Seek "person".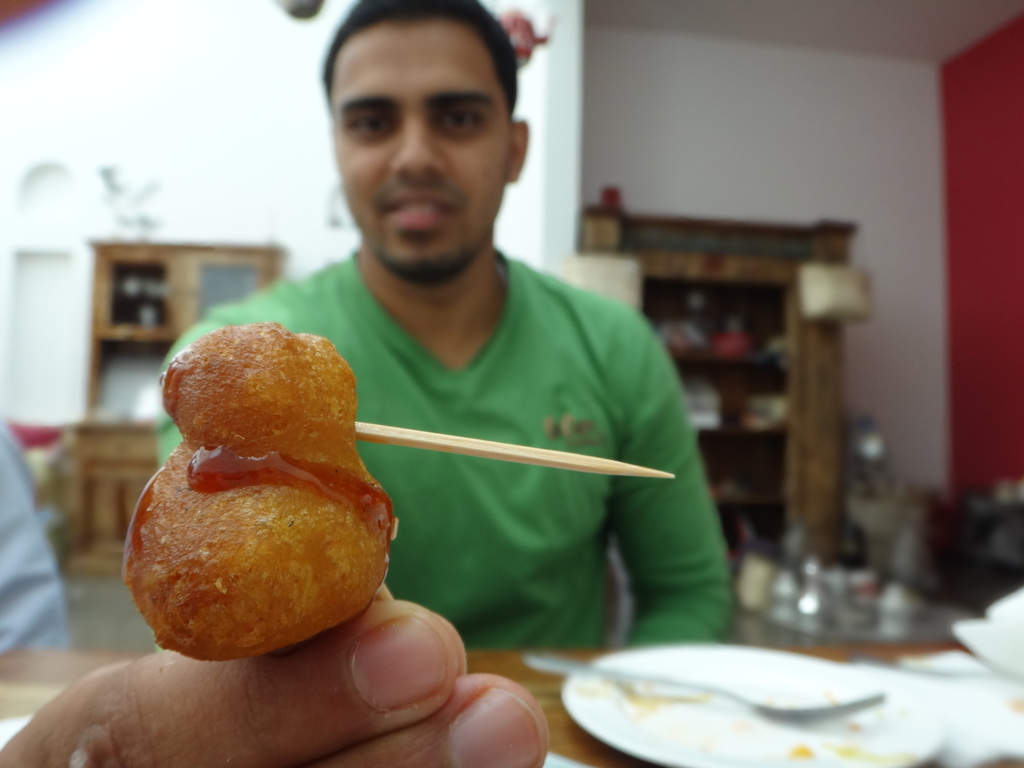
154/2/738/659.
